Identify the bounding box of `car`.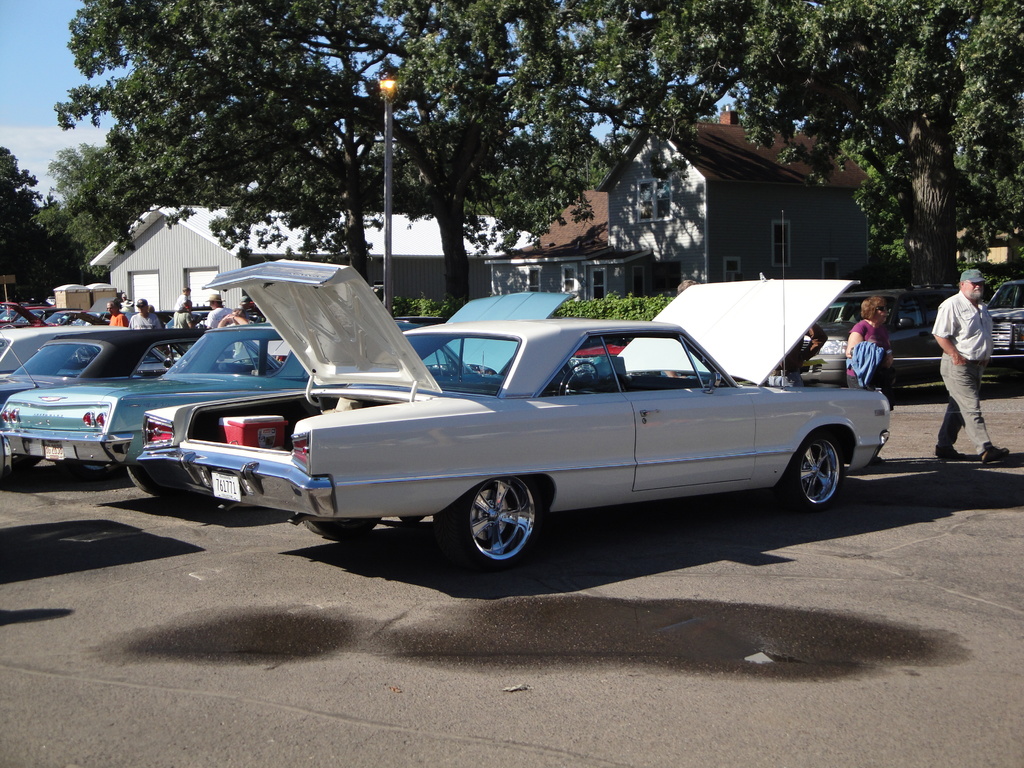
bbox=[0, 323, 312, 465].
